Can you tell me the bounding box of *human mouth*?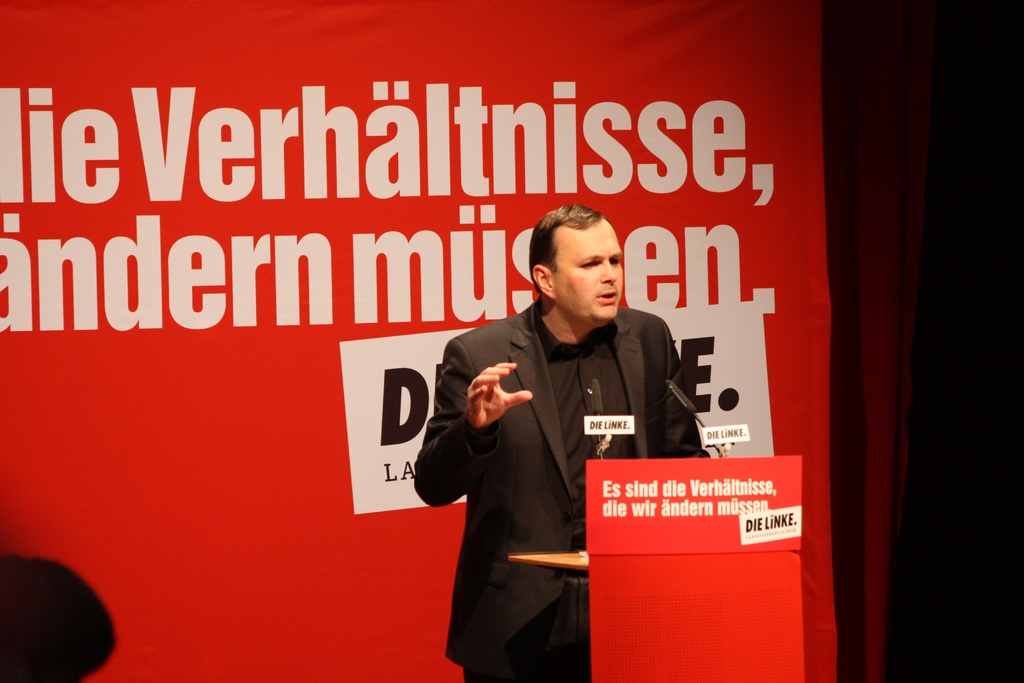
[592,284,621,311].
